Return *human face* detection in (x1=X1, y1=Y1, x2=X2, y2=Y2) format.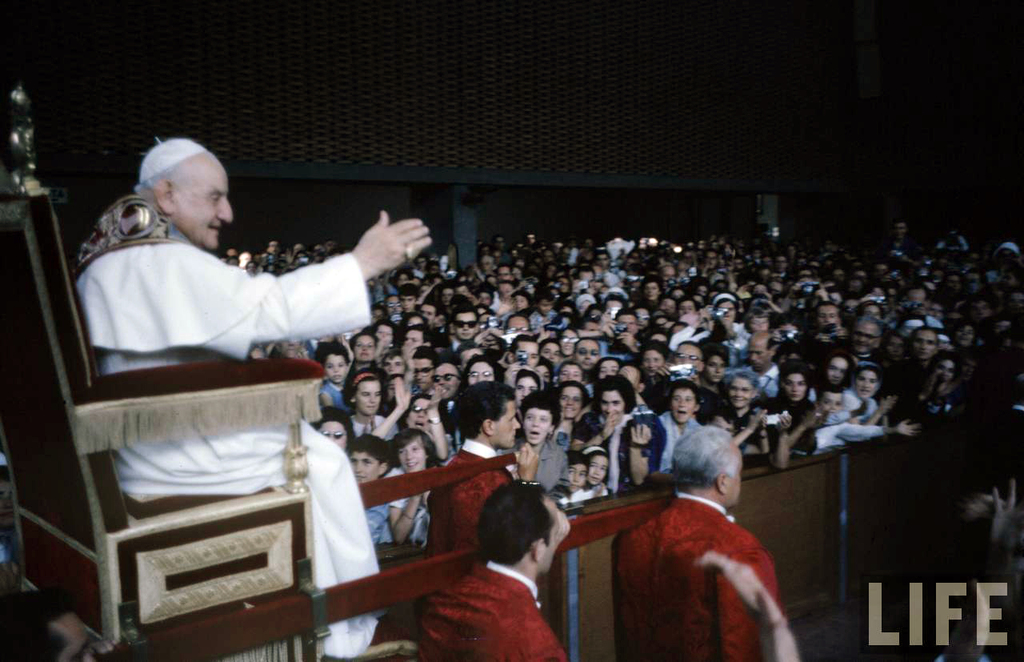
(x1=539, y1=300, x2=551, y2=315).
